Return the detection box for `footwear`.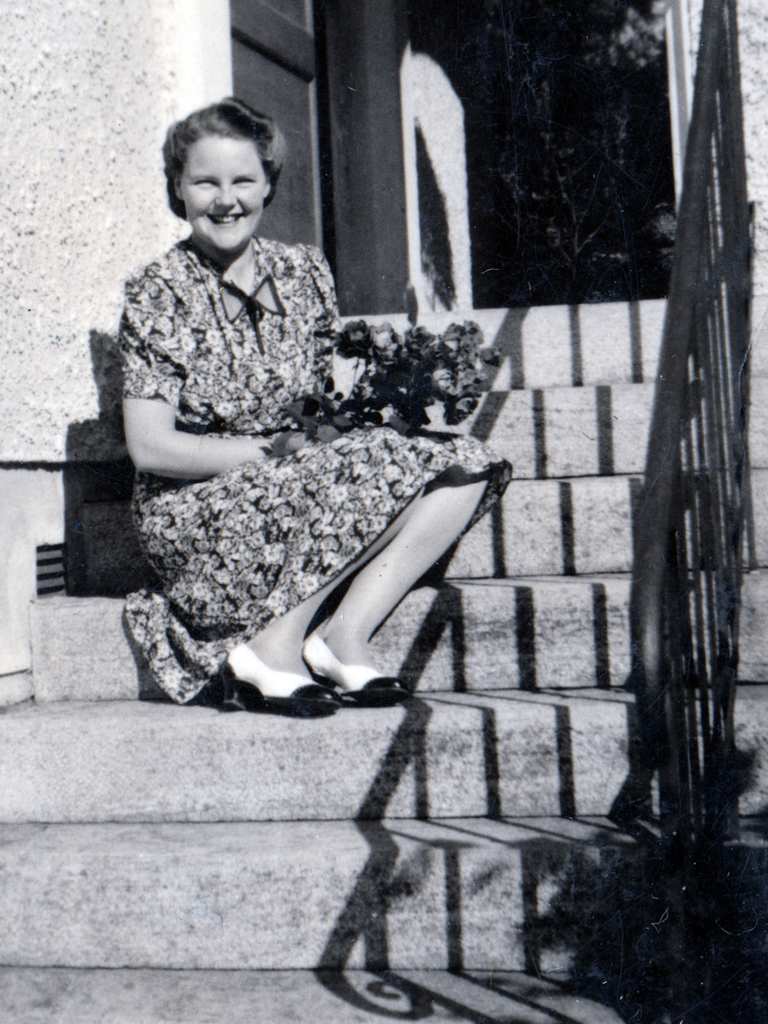
220/635/339/708.
